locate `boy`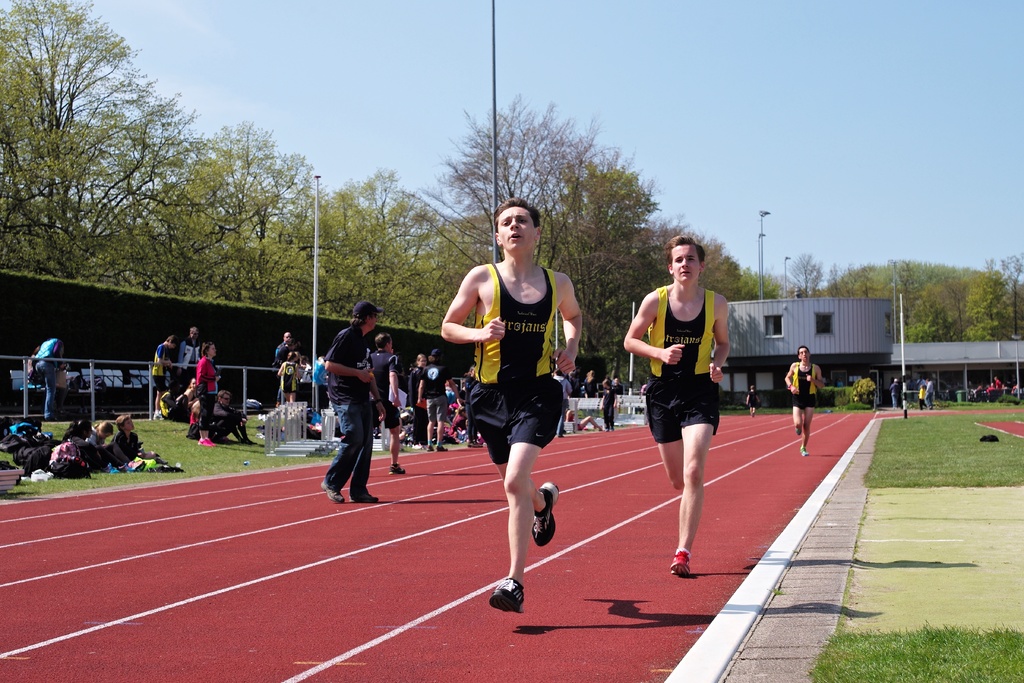
{"left": 442, "top": 194, "right": 590, "bottom": 614}
